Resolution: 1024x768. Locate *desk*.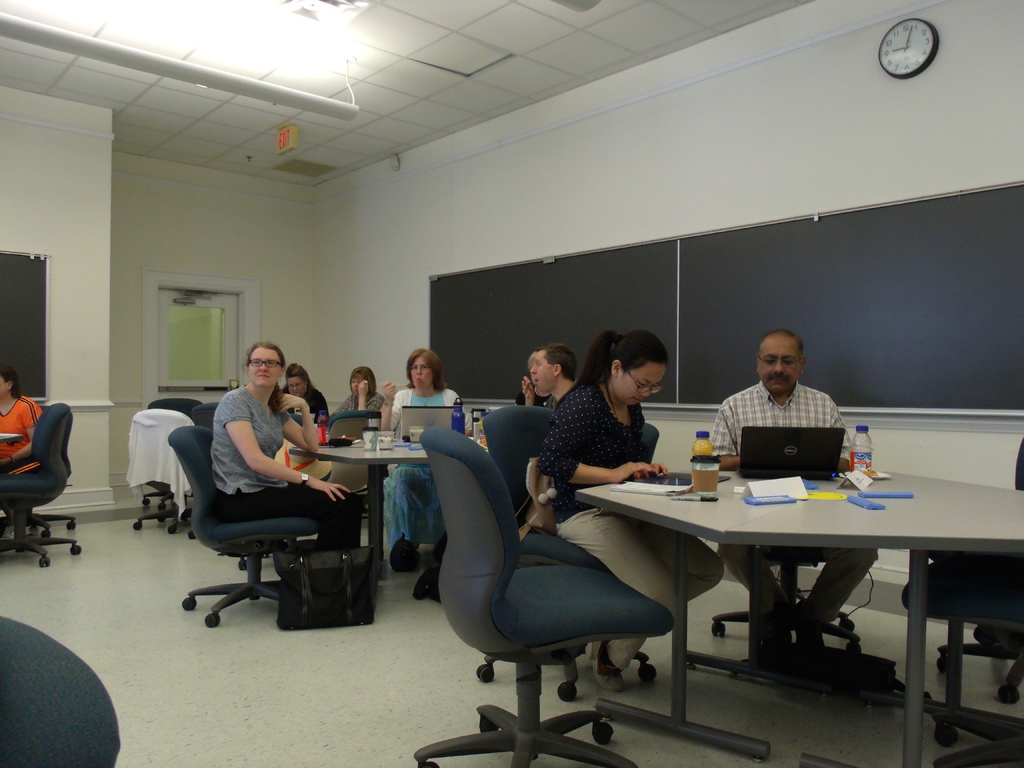
box(288, 431, 486, 586).
